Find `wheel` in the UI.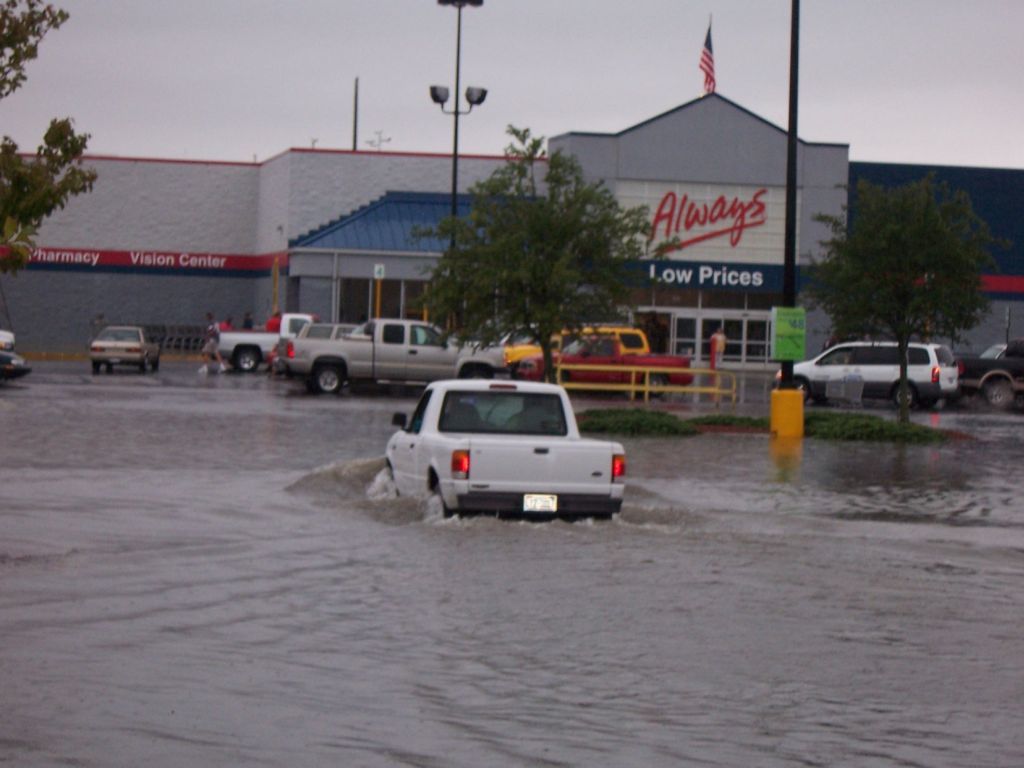
UI element at box=[230, 343, 261, 373].
